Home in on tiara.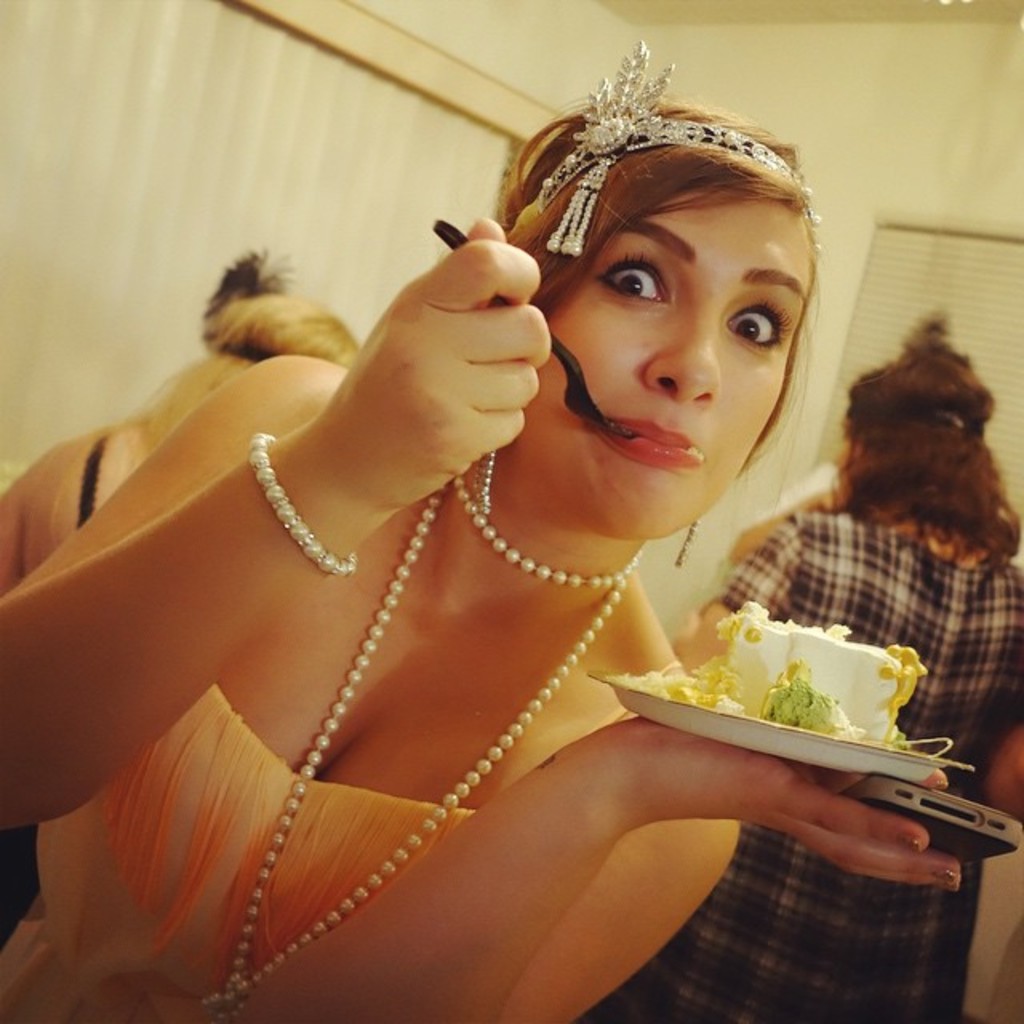
Homed in at (526,35,818,253).
